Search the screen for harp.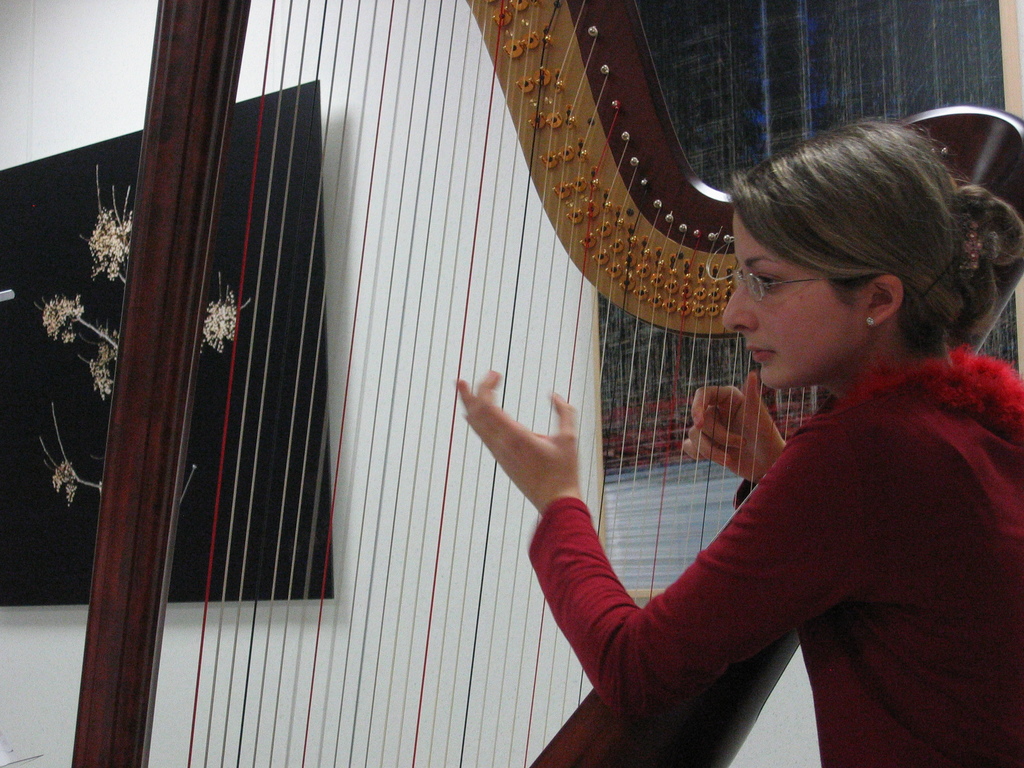
Found at rect(67, 0, 1023, 767).
